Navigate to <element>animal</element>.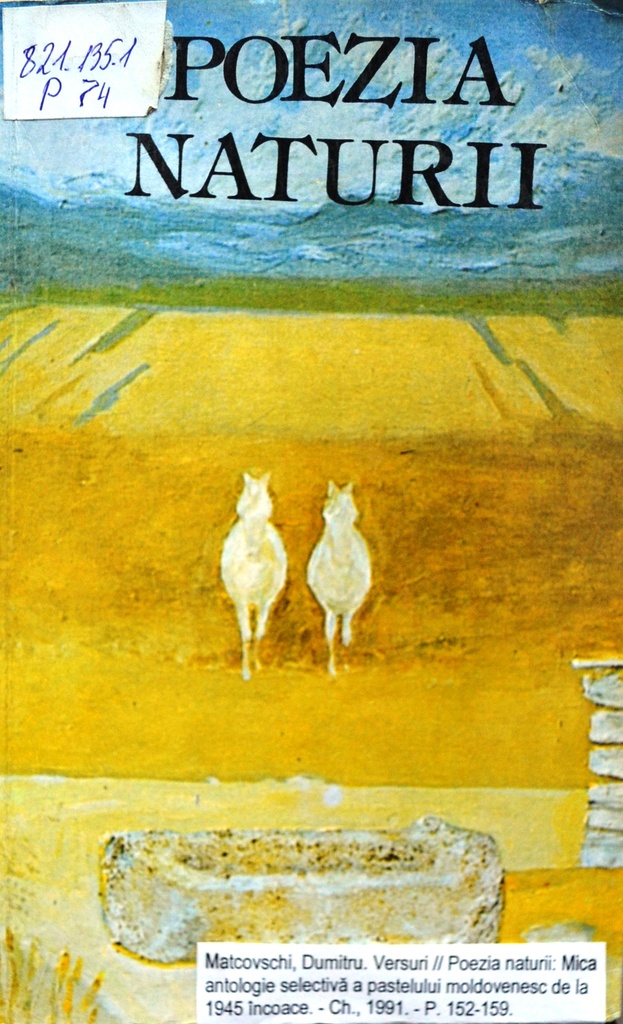
Navigation target: bbox=[220, 468, 291, 682].
